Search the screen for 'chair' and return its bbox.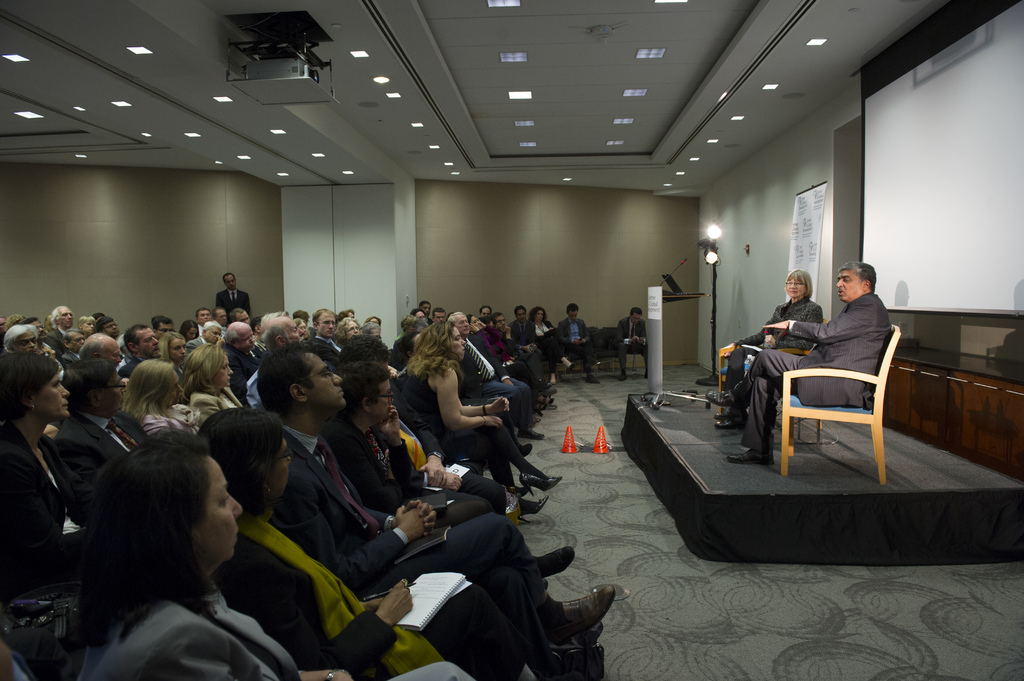
Found: [714, 319, 829, 415].
